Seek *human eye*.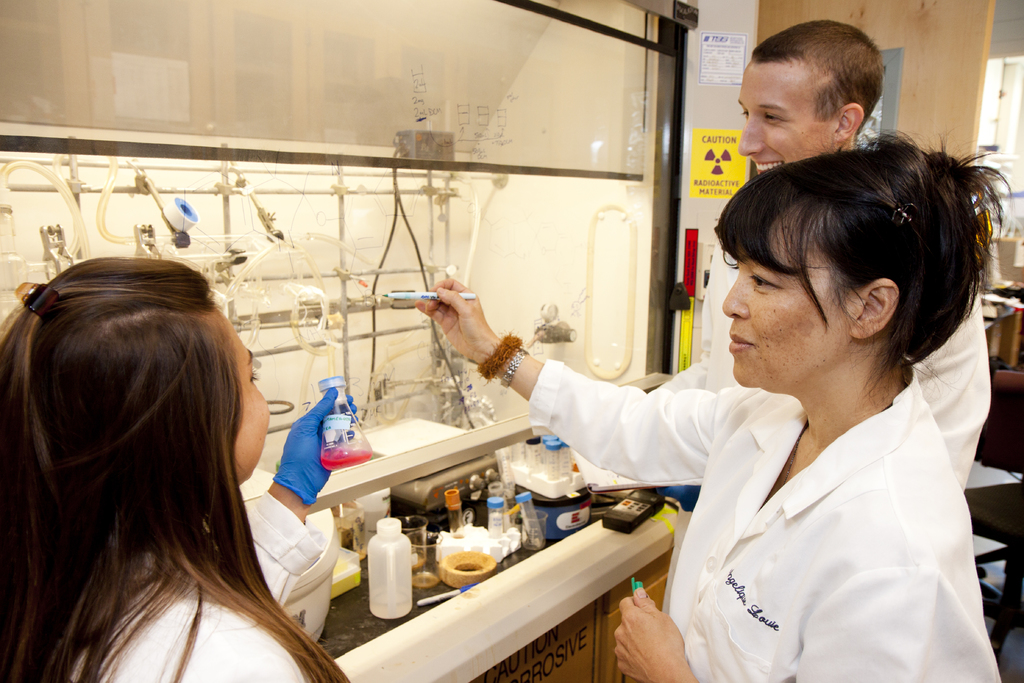
748,270,785,295.
